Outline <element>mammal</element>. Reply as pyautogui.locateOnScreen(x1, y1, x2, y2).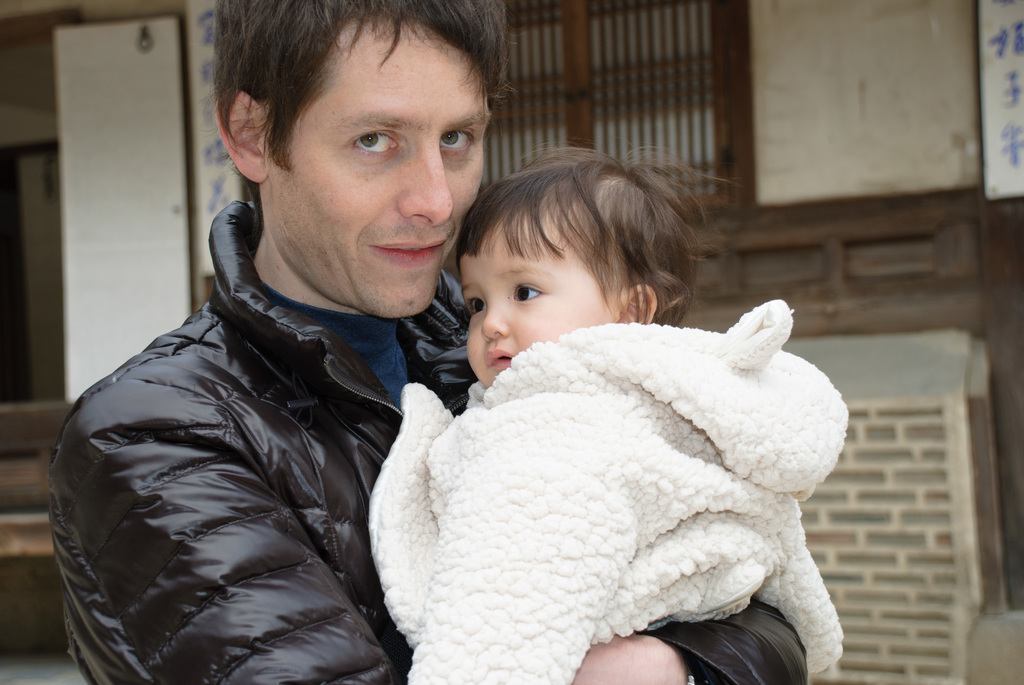
pyautogui.locateOnScreen(42, 0, 808, 684).
